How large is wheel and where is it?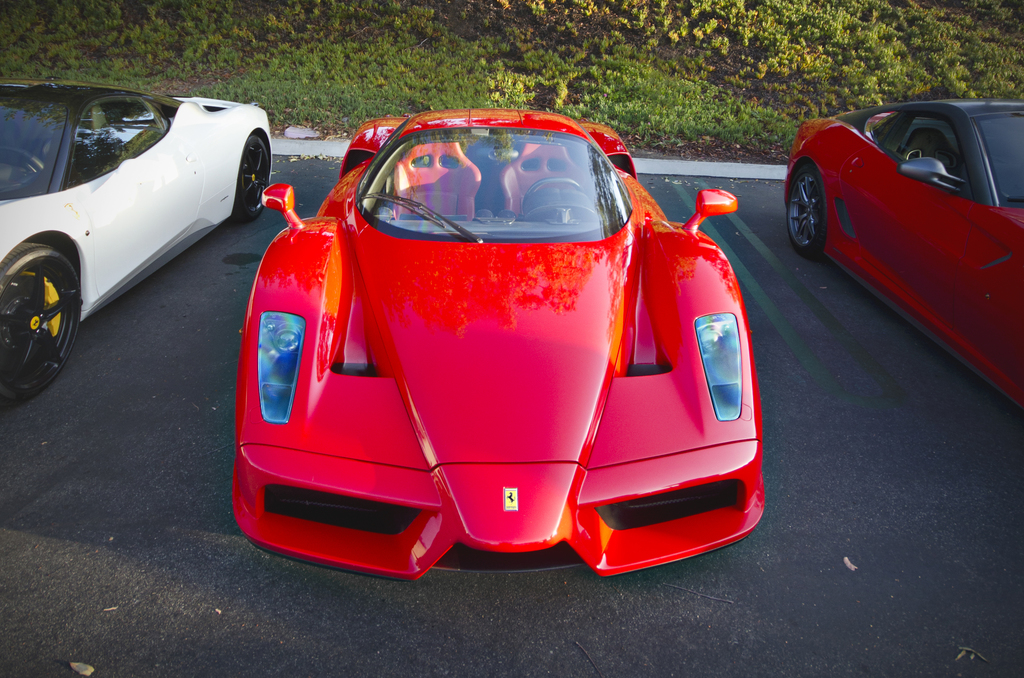
Bounding box: bbox(0, 146, 45, 174).
